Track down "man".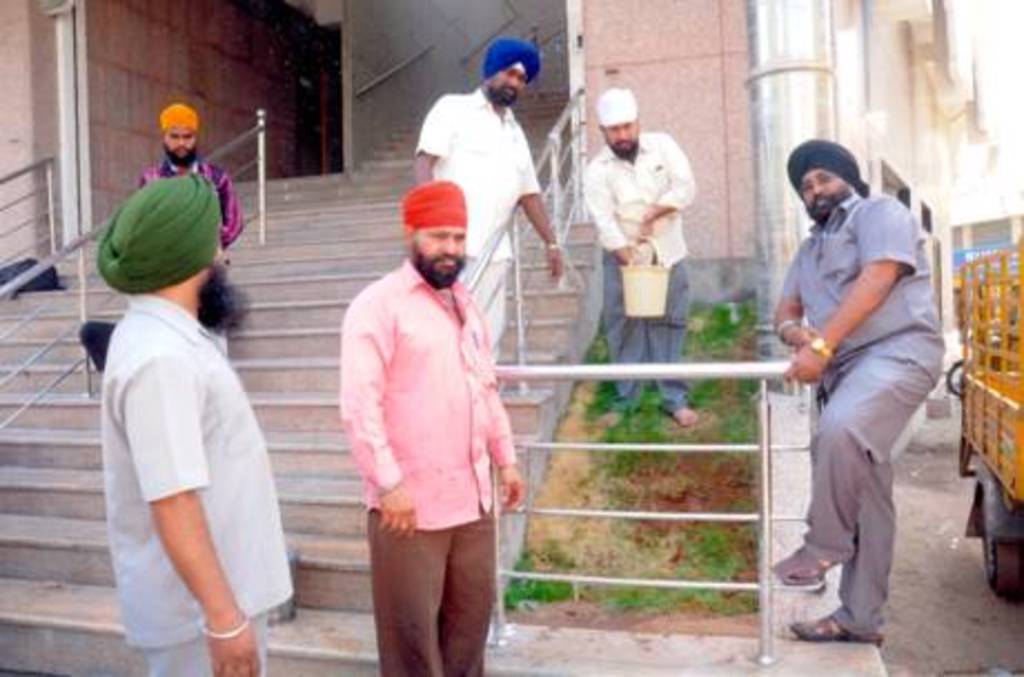
Tracked to box(147, 105, 243, 343).
